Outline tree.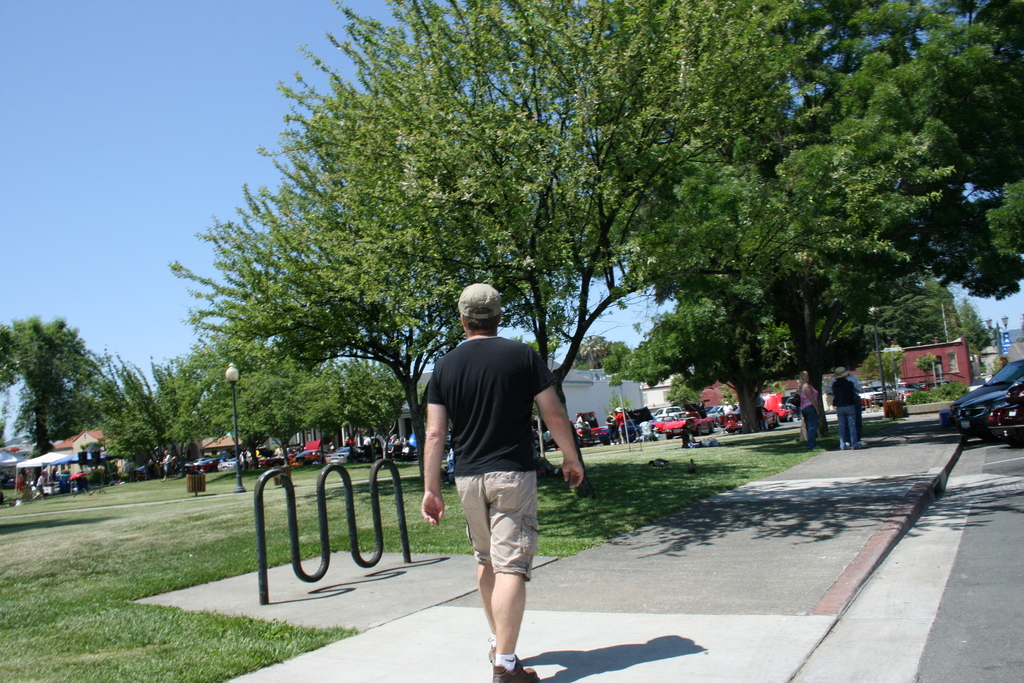
Outline: BBox(602, 232, 868, 441).
